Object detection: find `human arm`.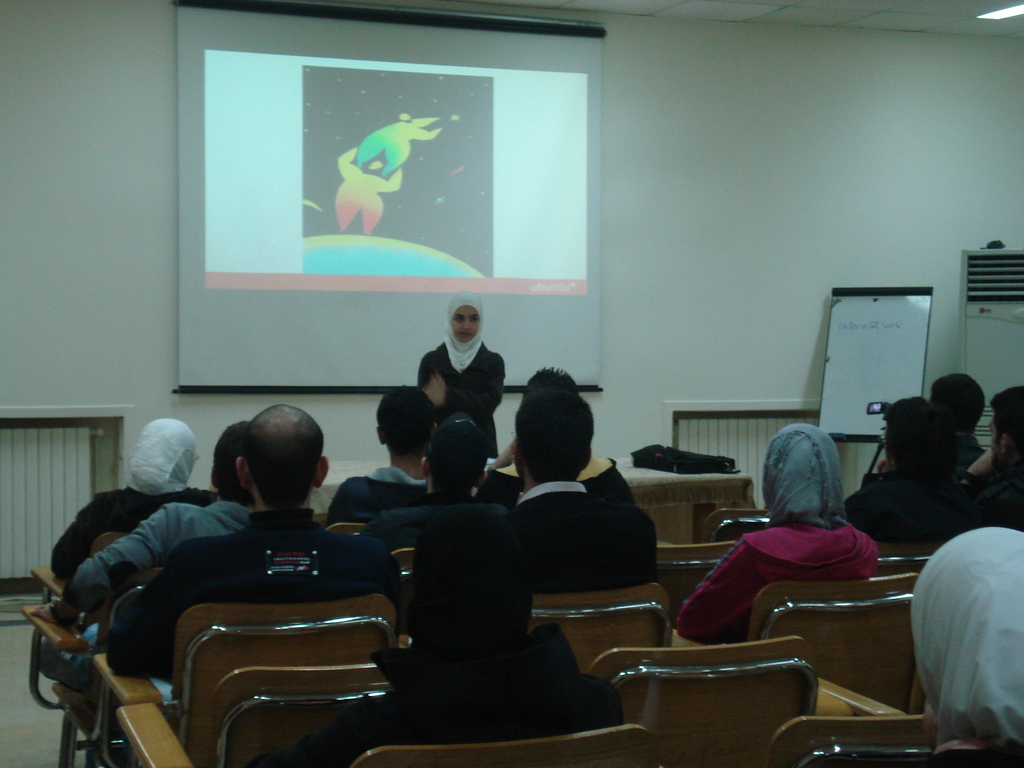
box=[189, 488, 214, 506].
